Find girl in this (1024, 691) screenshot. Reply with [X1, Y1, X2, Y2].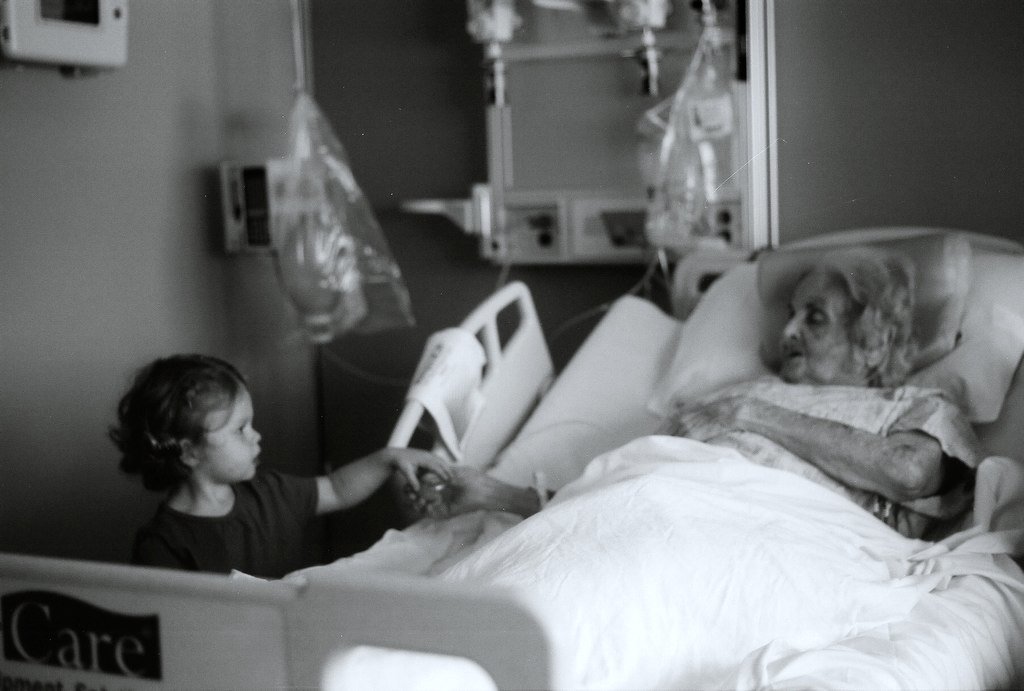
[108, 351, 454, 574].
